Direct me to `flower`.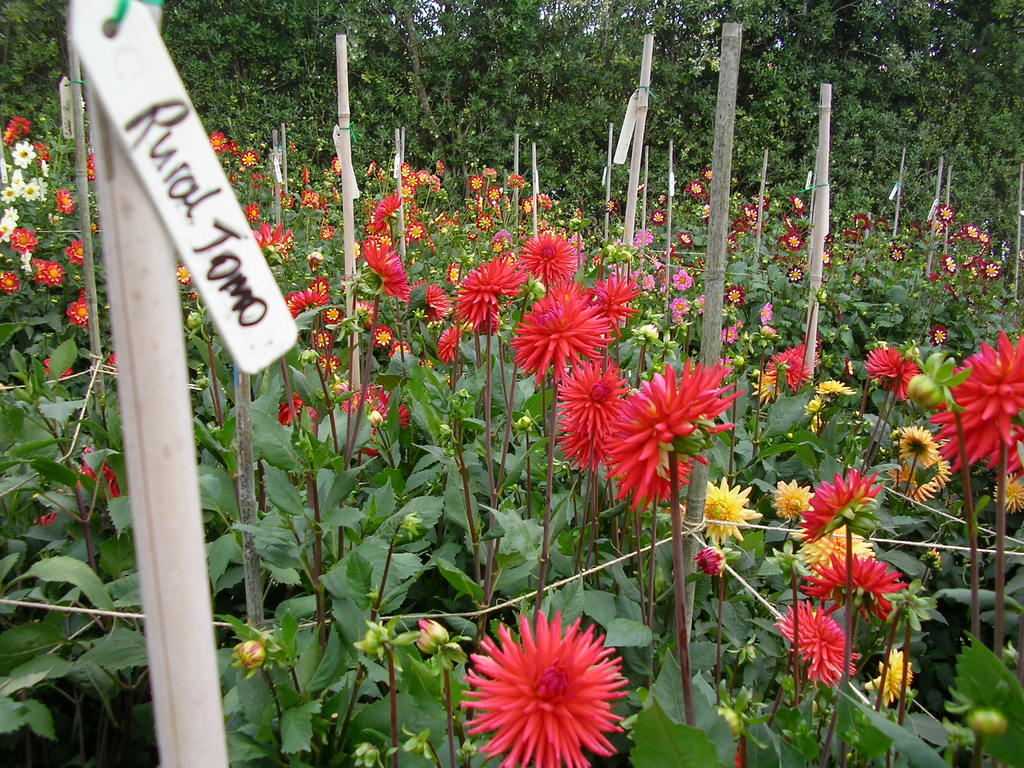
Direction: locate(509, 281, 612, 384).
